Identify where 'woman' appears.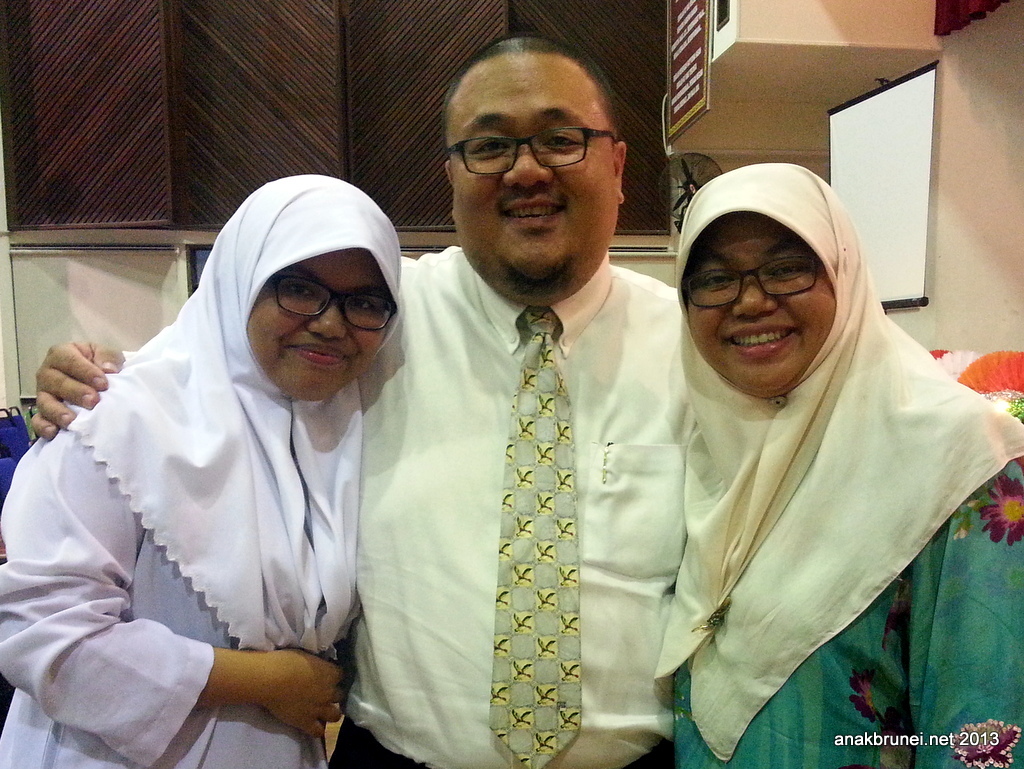
Appears at [0,171,401,768].
